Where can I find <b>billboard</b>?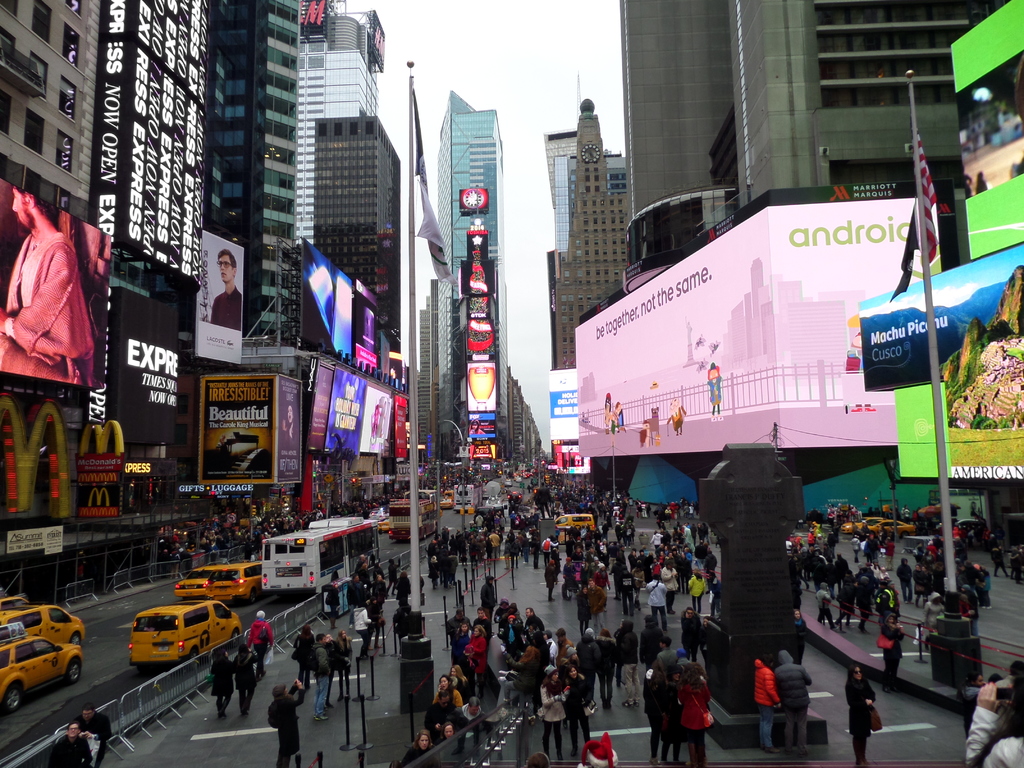
You can find it at [102, 300, 184, 437].
